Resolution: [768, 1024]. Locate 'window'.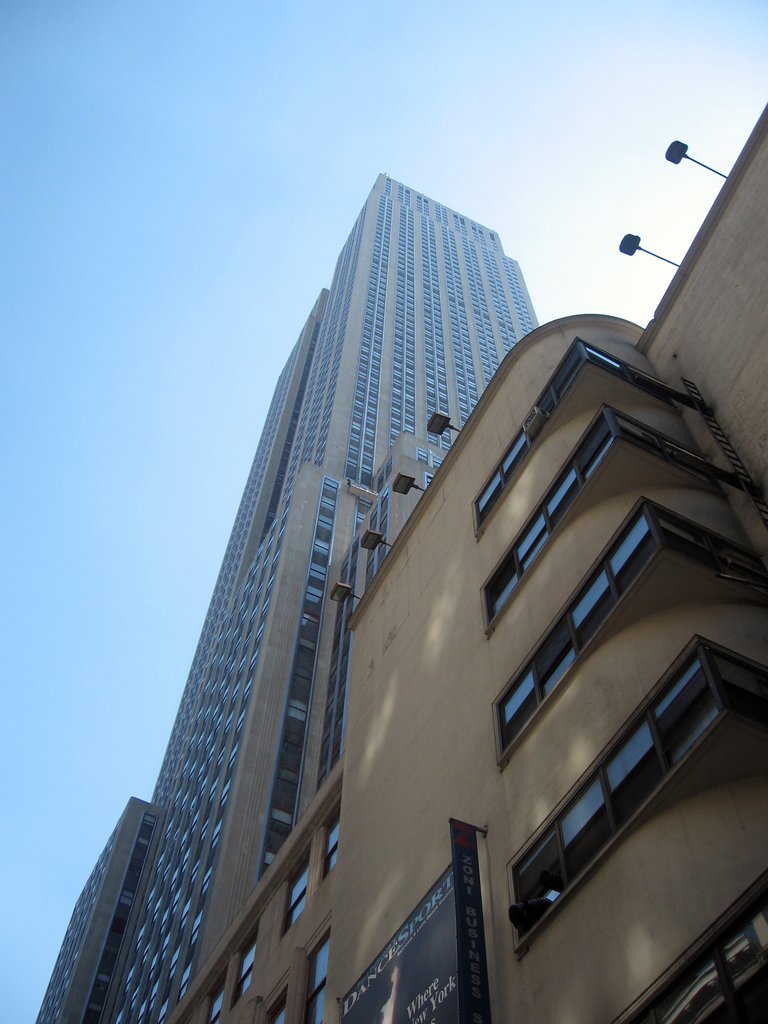
l=229, t=924, r=262, b=1010.
